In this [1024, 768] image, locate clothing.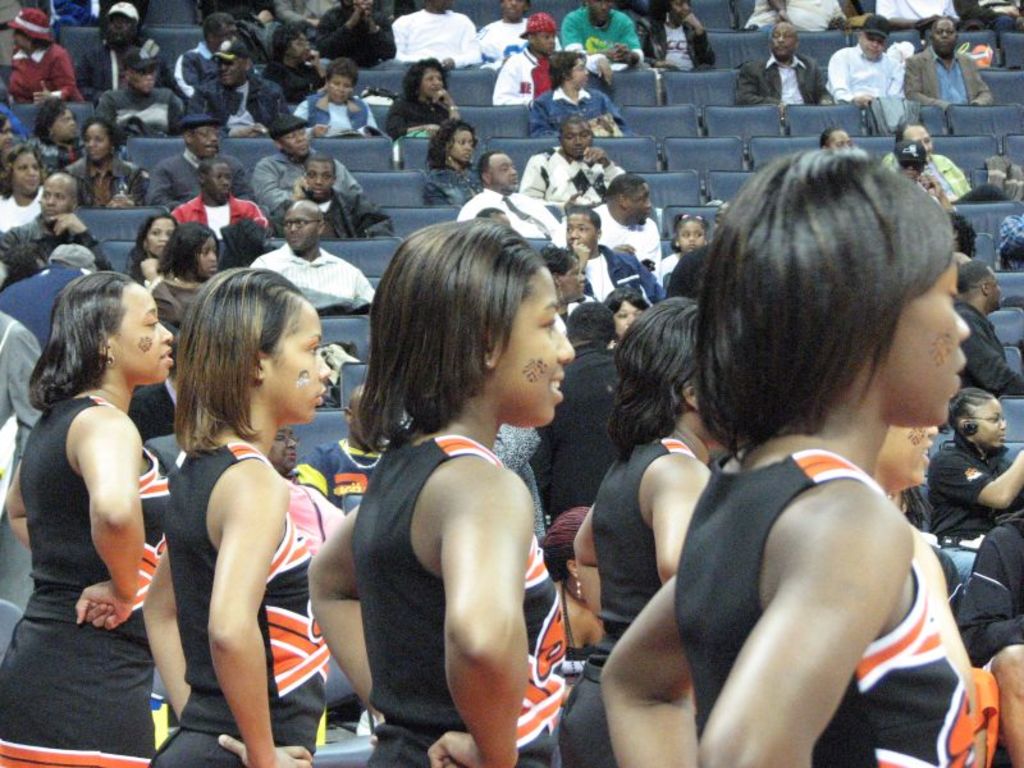
Bounding box: x1=511 y1=338 x2=634 y2=521.
